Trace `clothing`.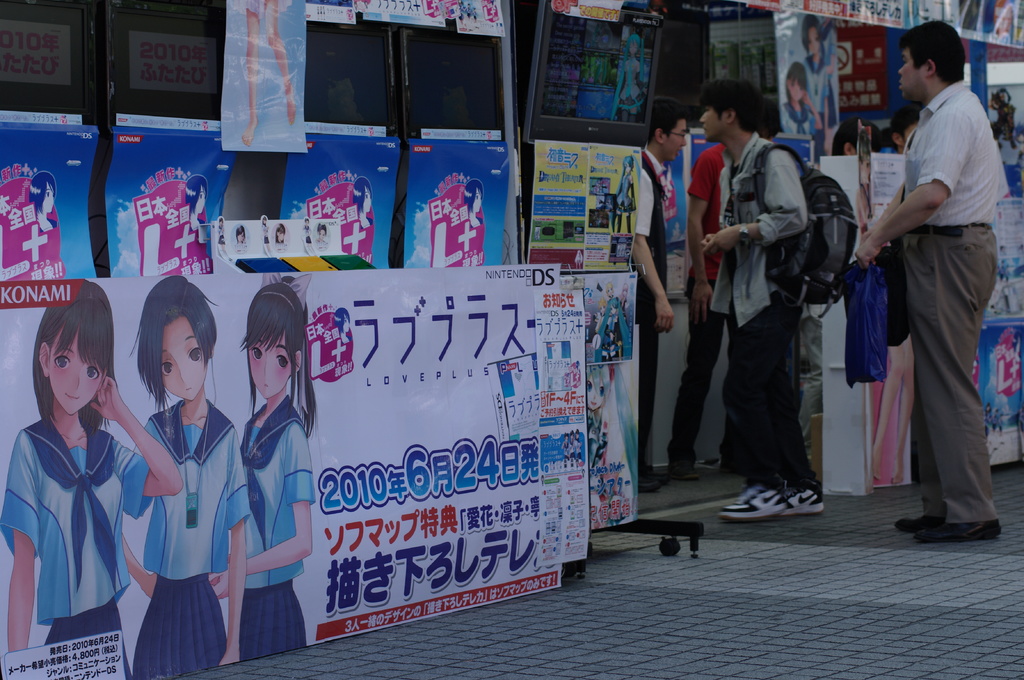
Traced to l=610, t=166, r=637, b=229.
